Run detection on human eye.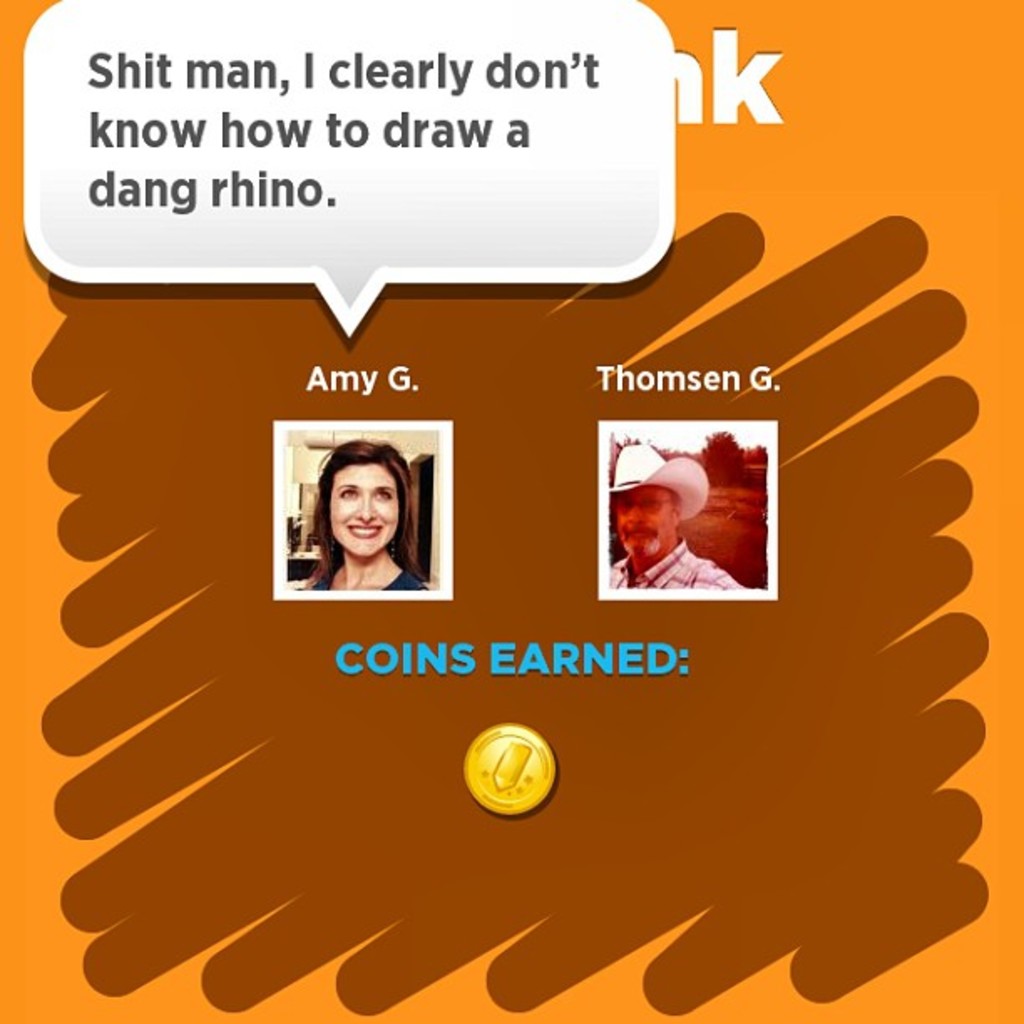
Result: Rect(338, 489, 356, 502).
